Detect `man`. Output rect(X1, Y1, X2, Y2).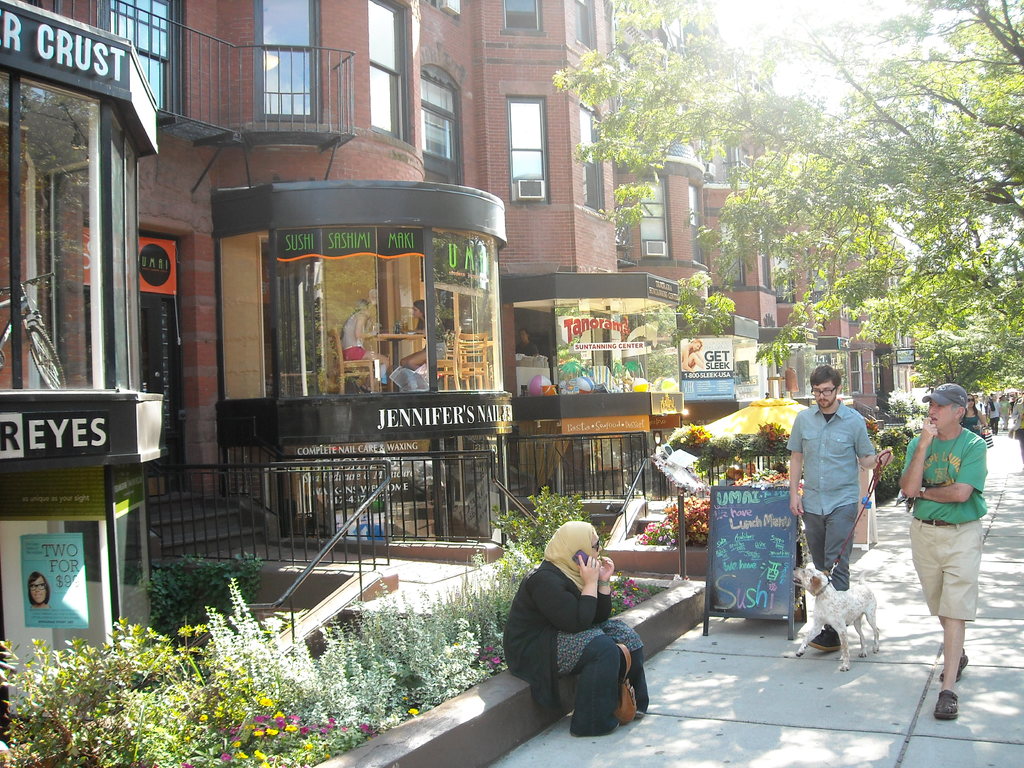
rect(900, 380, 991, 722).
